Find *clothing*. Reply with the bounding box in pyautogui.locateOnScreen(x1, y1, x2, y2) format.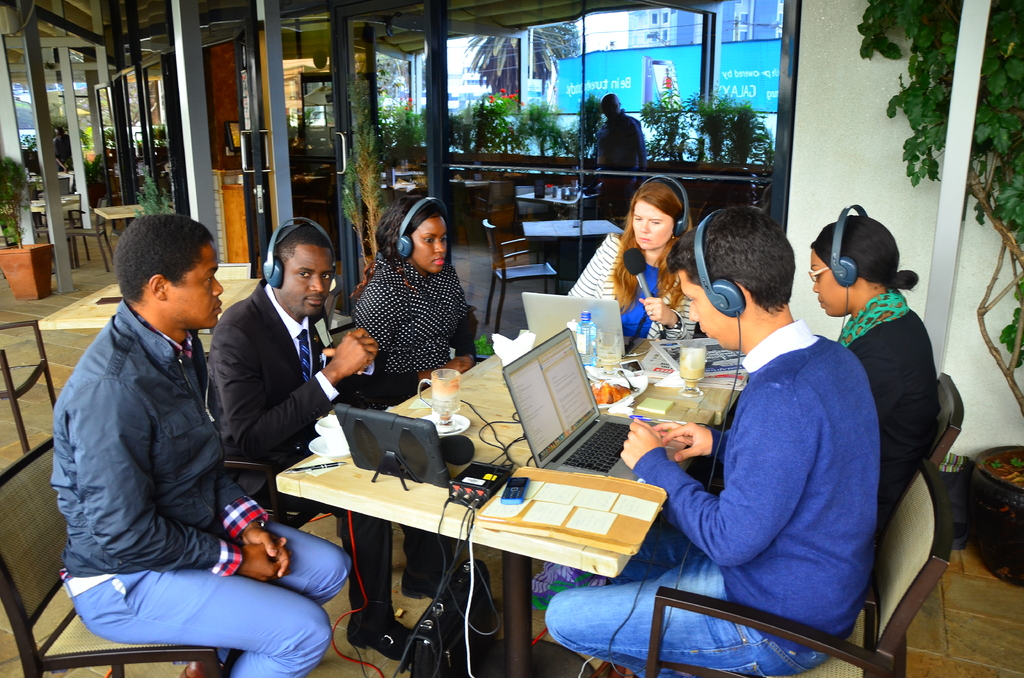
pyautogui.locateOnScreen(696, 288, 938, 554).
